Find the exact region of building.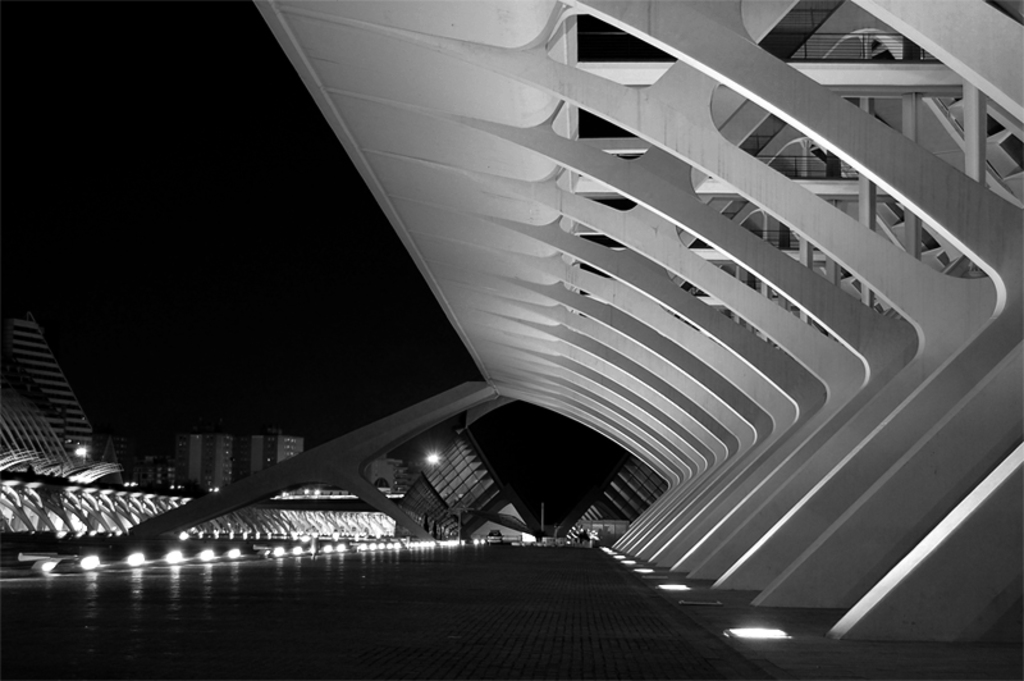
Exact region: box=[177, 425, 307, 481].
